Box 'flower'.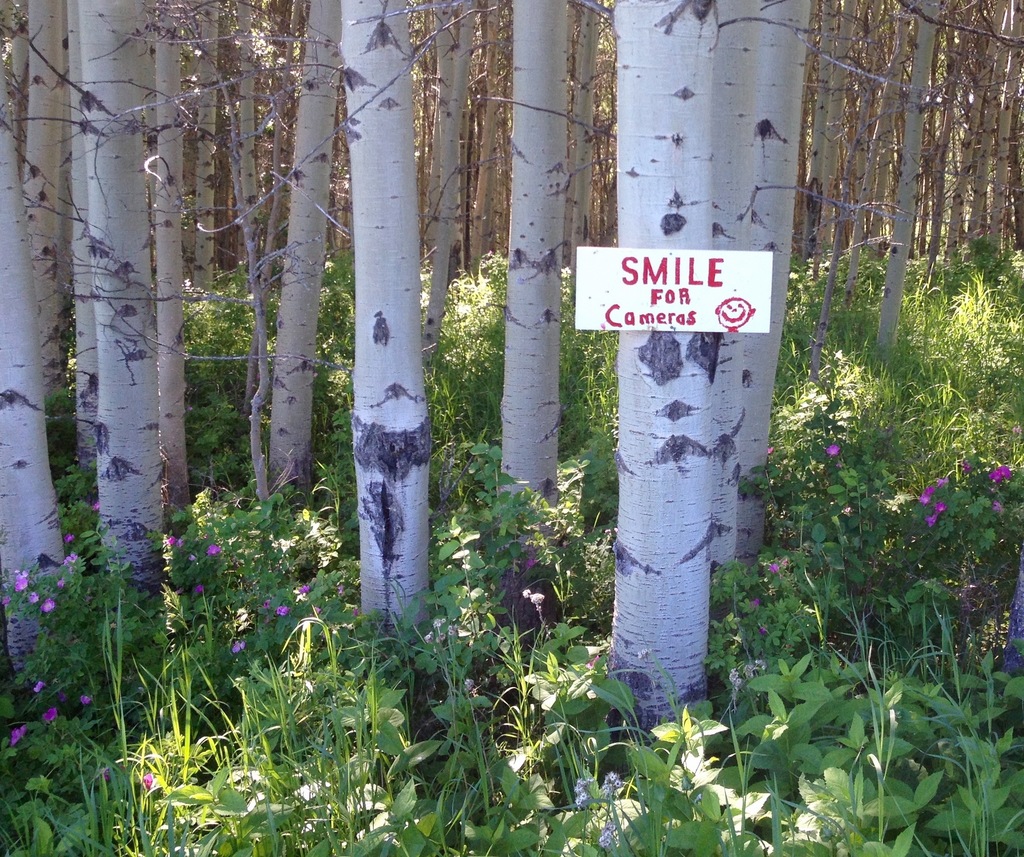
rect(204, 543, 225, 553).
